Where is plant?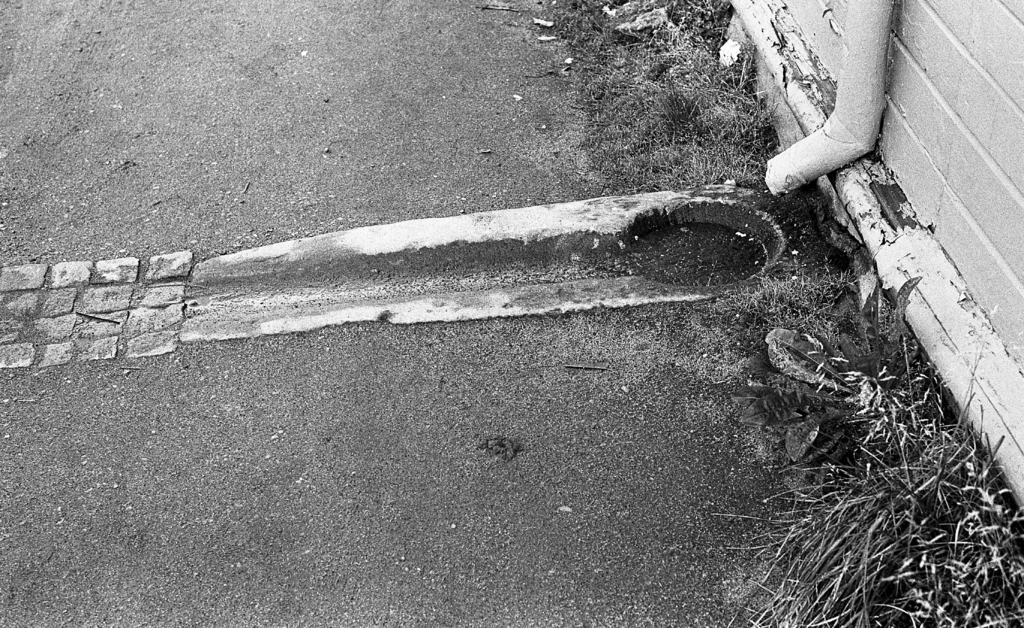
left=710, top=359, right=1023, bottom=627.
